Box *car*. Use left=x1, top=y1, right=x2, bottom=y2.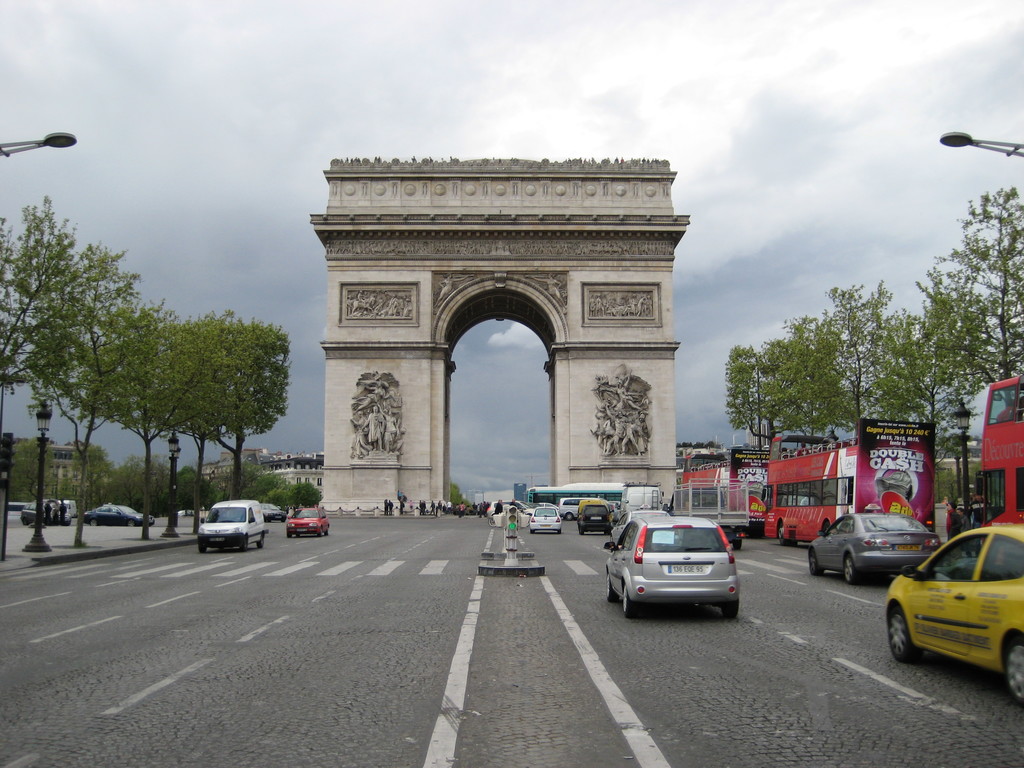
left=885, top=529, right=1023, bottom=708.
